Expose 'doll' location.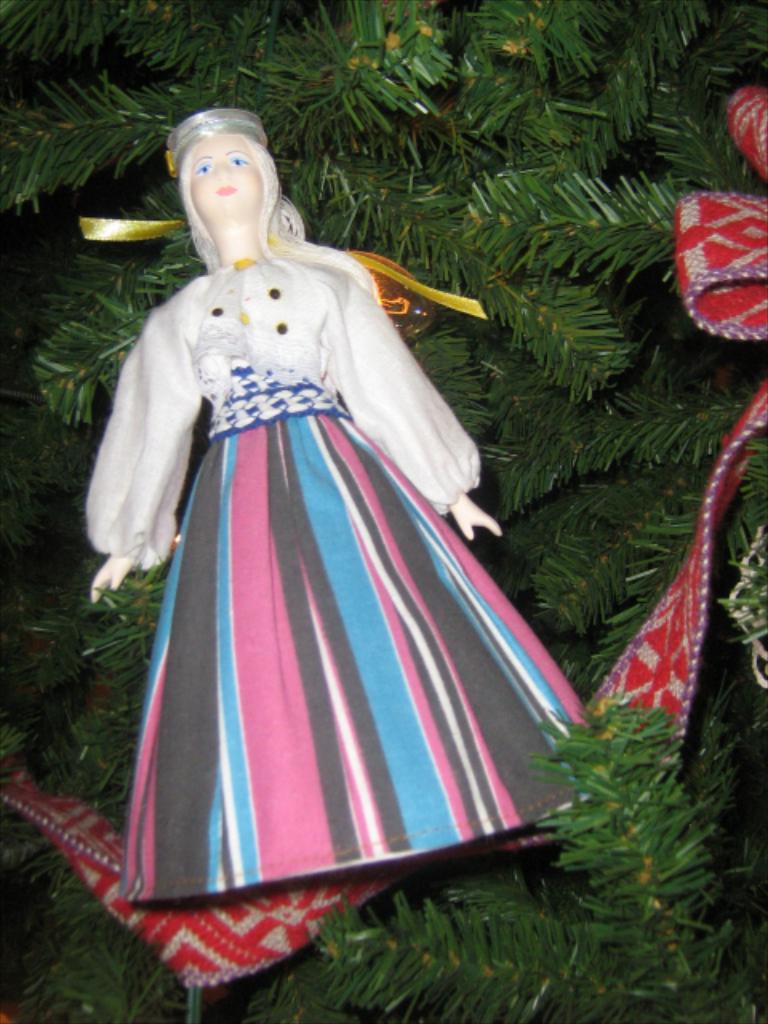
Exposed at crop(72, 96, 565, 1000).
